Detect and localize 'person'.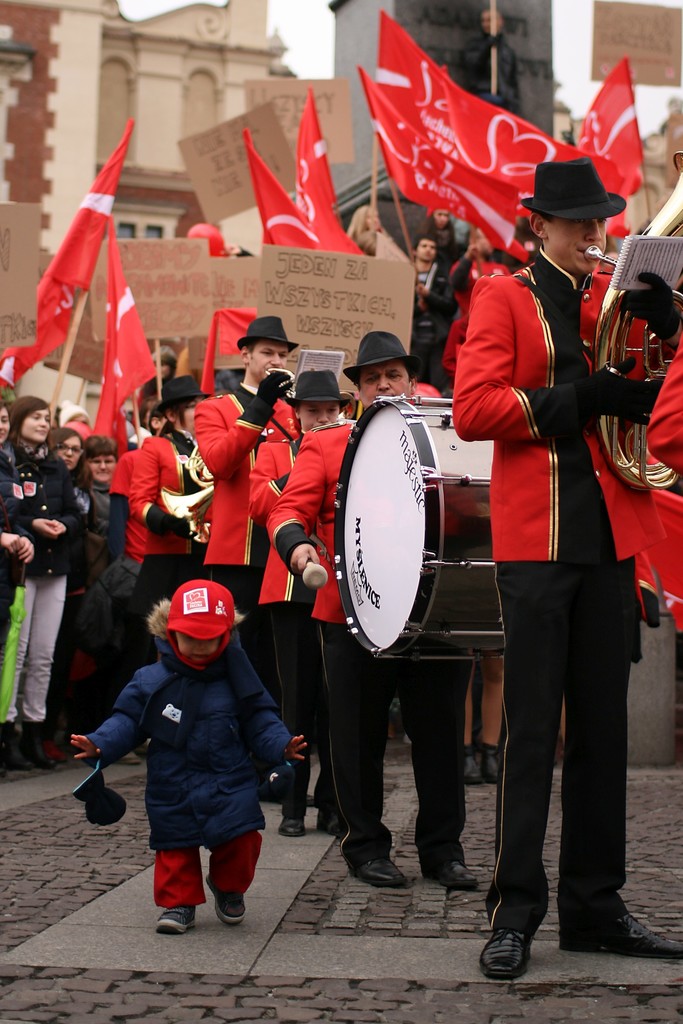
Localized at [x1=71, y1=585, x2=308, y2=936].
